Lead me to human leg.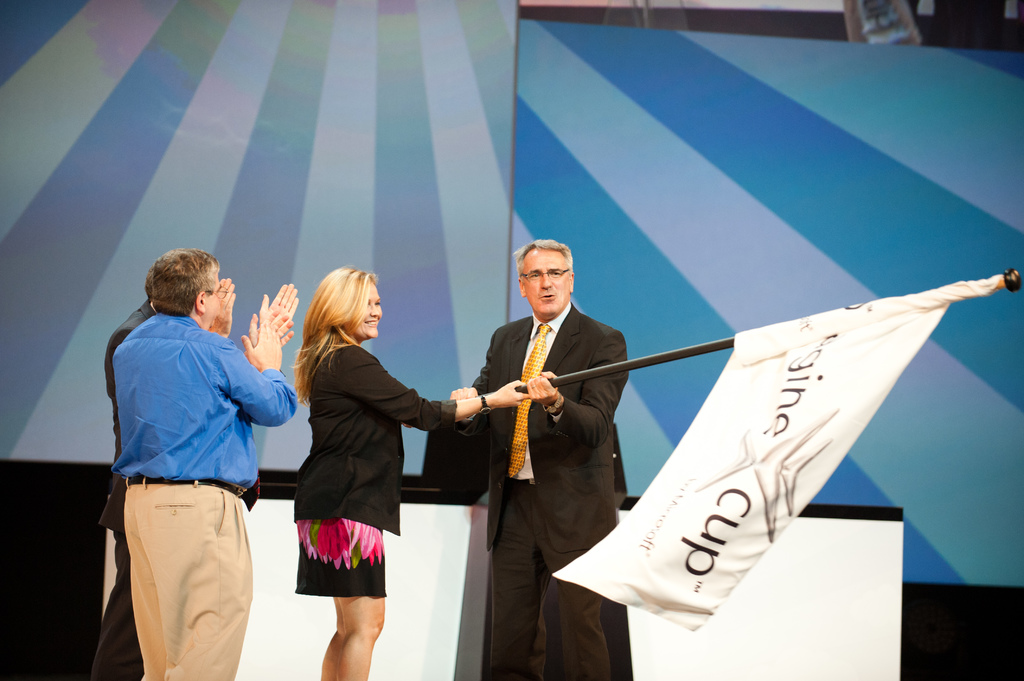
Lead to bbox(335, 514, 385, 680).
